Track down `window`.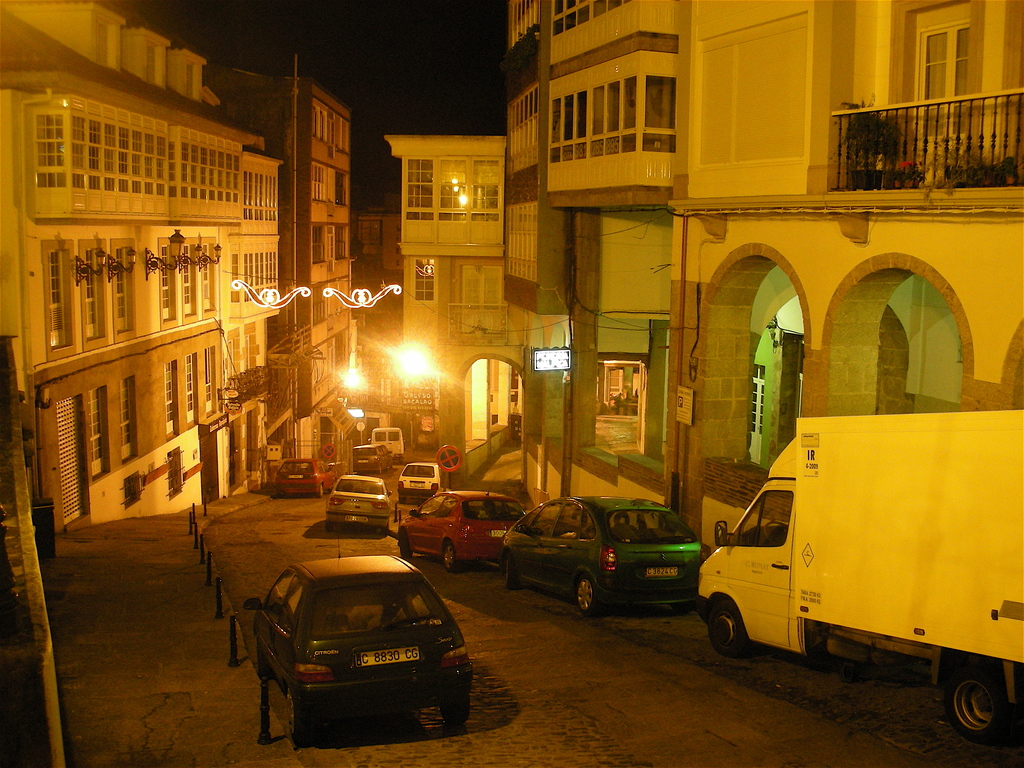
Tracked to bbox=(521, 501, 559, 537).
